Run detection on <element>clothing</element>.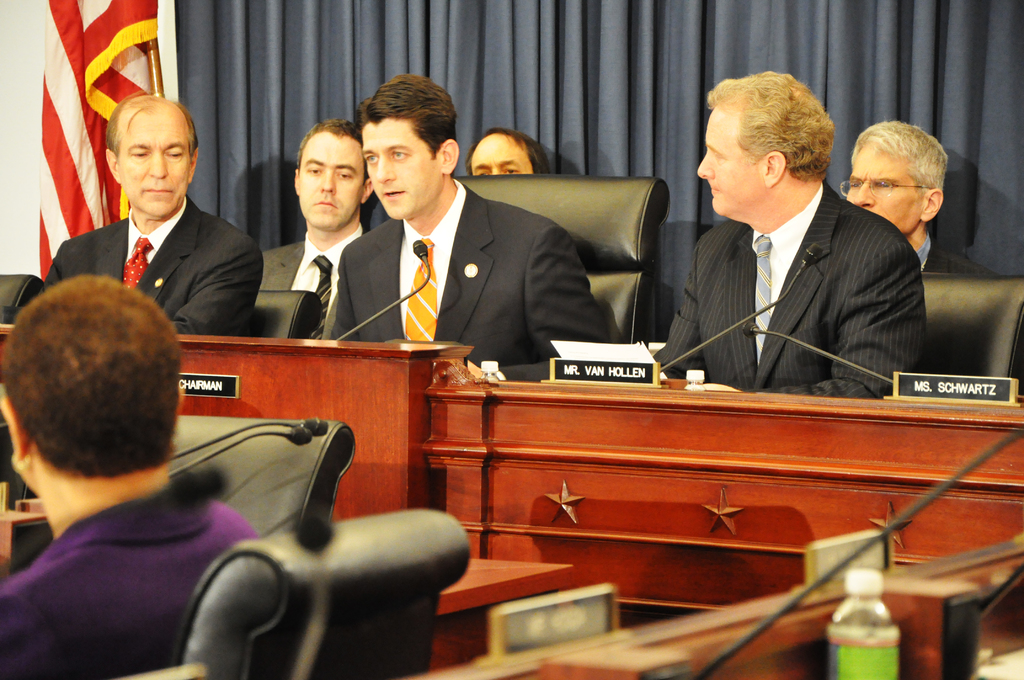
Result: x1=263 y1=225 x2=369 y2=346.
